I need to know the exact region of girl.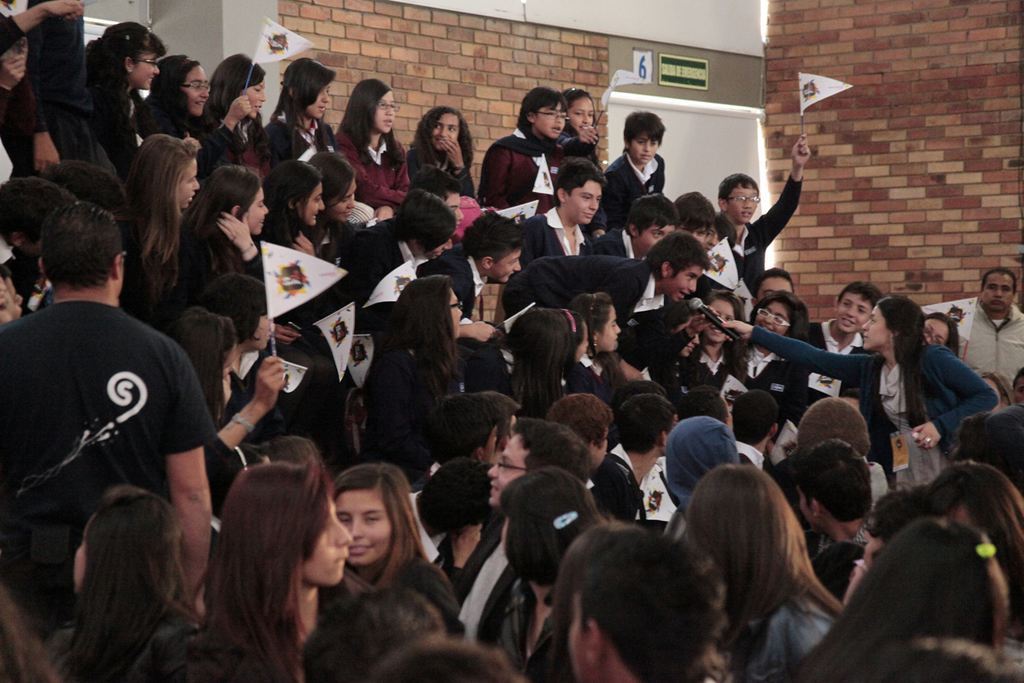
Region: {"x1": 266, "y1": 161, "x2": 322, "y2": 250}.
